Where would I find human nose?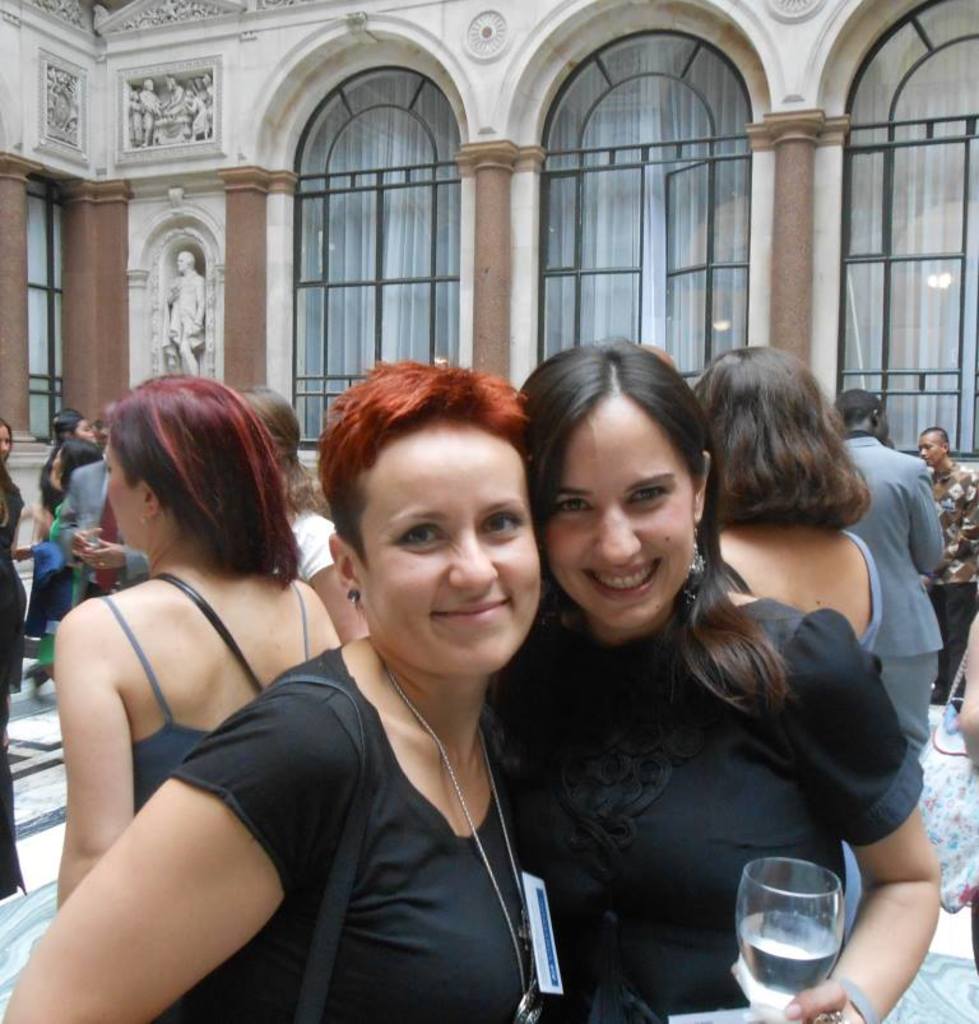
At bbox(918, 448, 929, 462).
